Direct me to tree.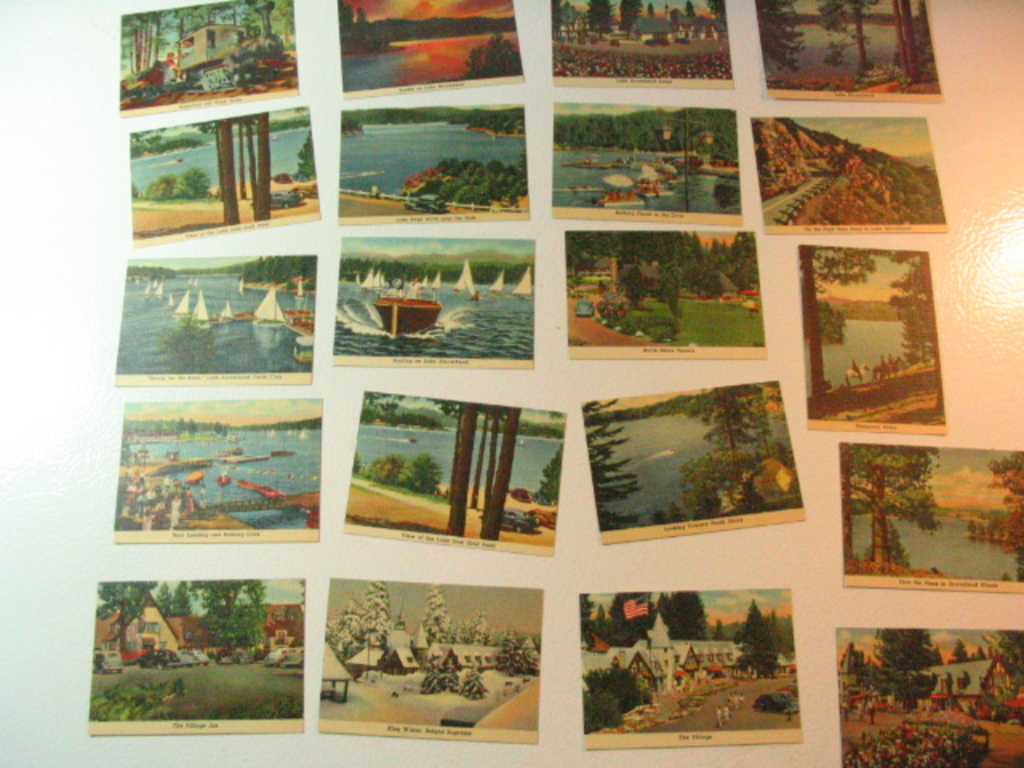
Direction: BBox(424, 584, 459, 648).
